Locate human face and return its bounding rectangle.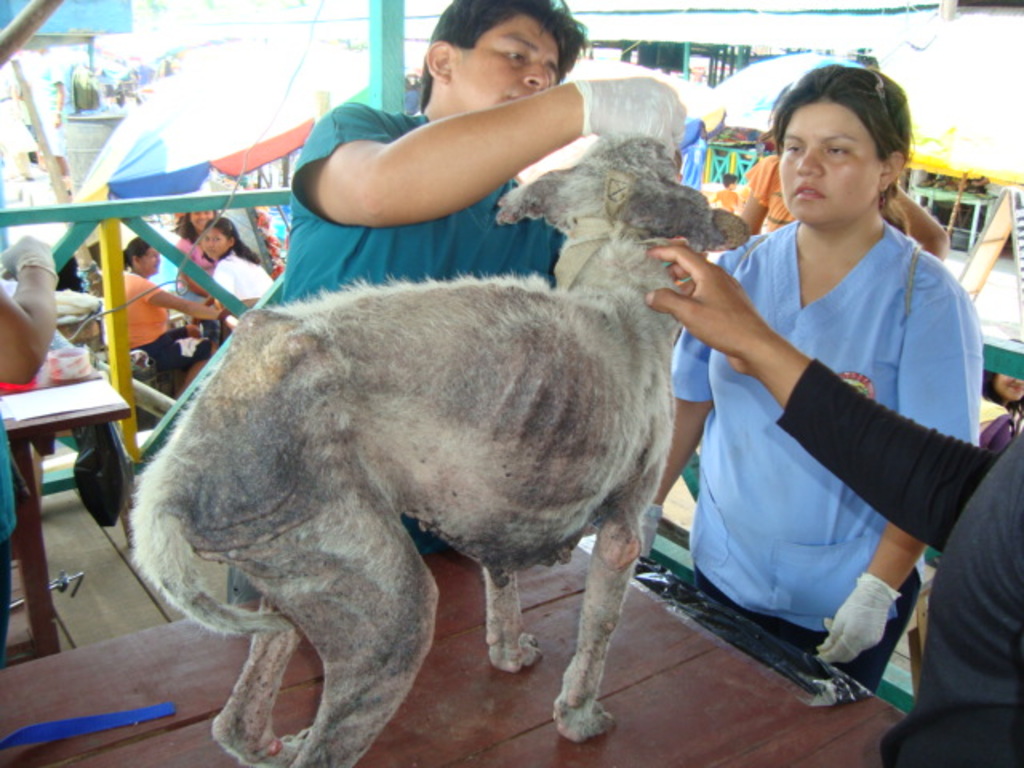
x1=778, y1=101, x2=883, y2=227.
